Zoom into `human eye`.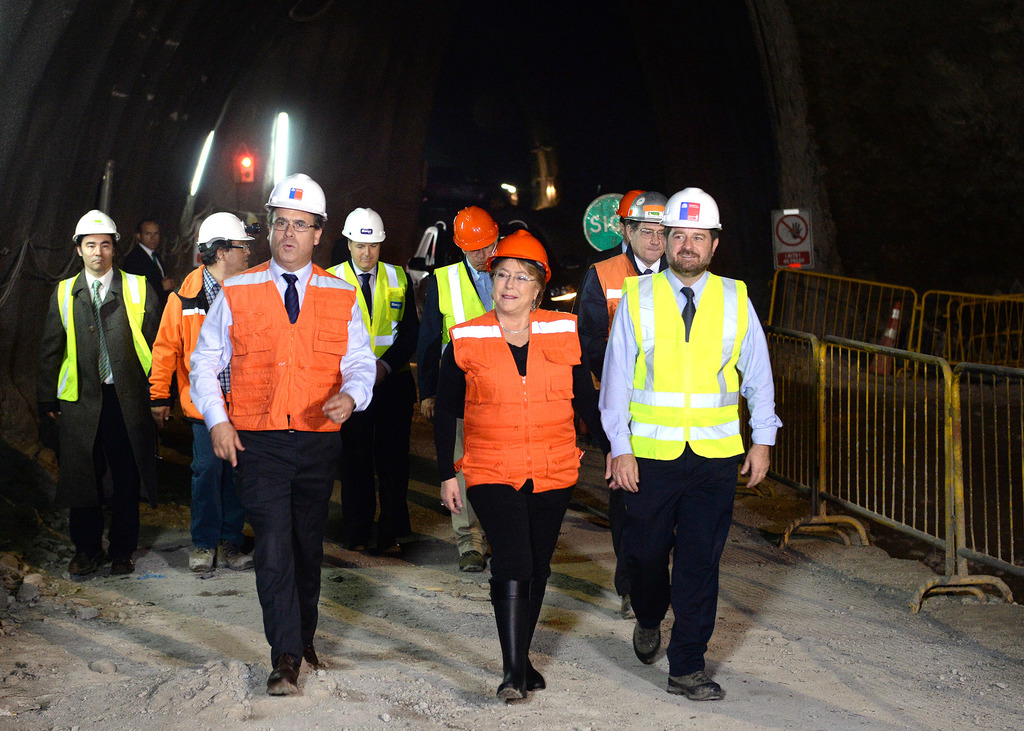
Zoom target: 673,233,684,241.
